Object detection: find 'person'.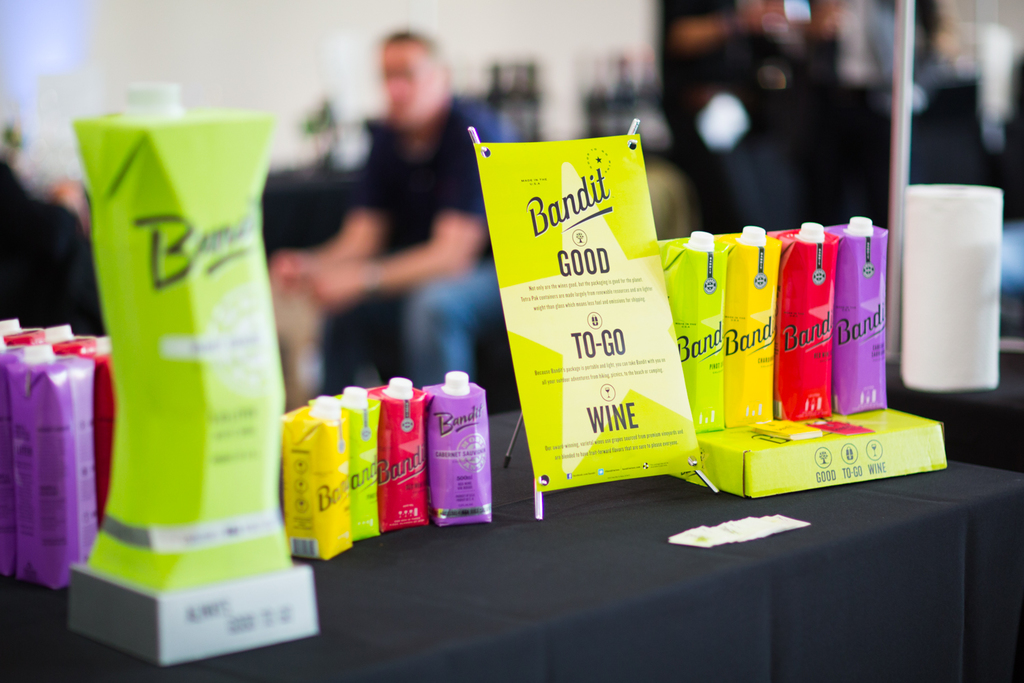
(left=268, top=31, right=518, bottom=382).
